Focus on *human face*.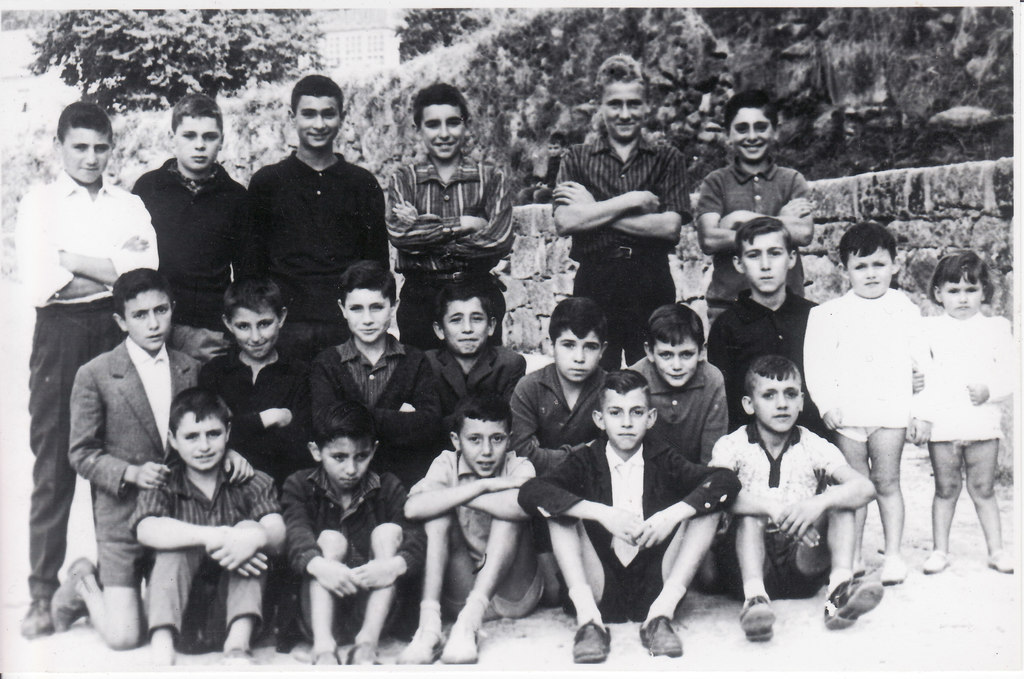
Focused at x1=446, y1=302, x2=483, y2=357.
